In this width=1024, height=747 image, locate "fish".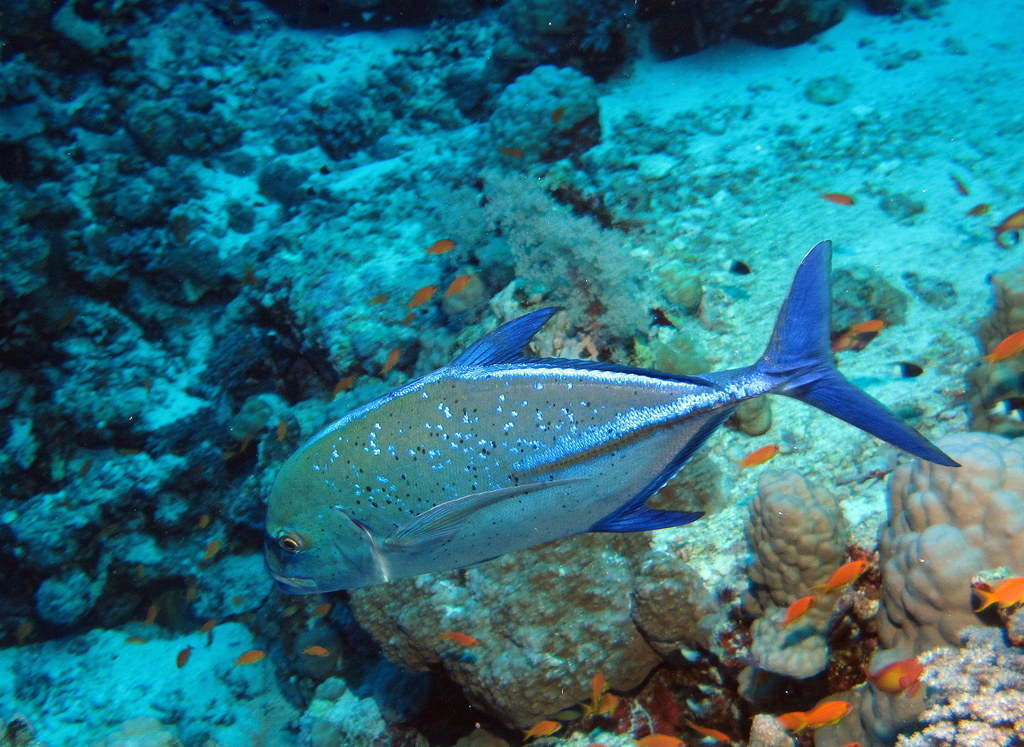
Bounding box: BBox(585, 688, 618, 719).
